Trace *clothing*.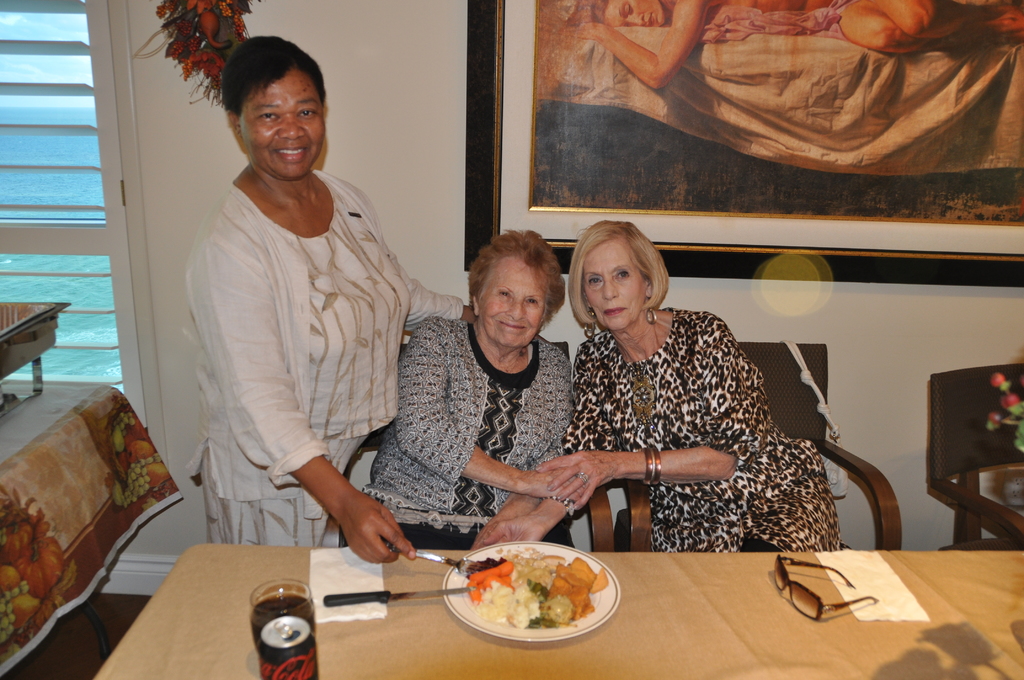
Traced to <region>175, 117, 453, 564</region>.
